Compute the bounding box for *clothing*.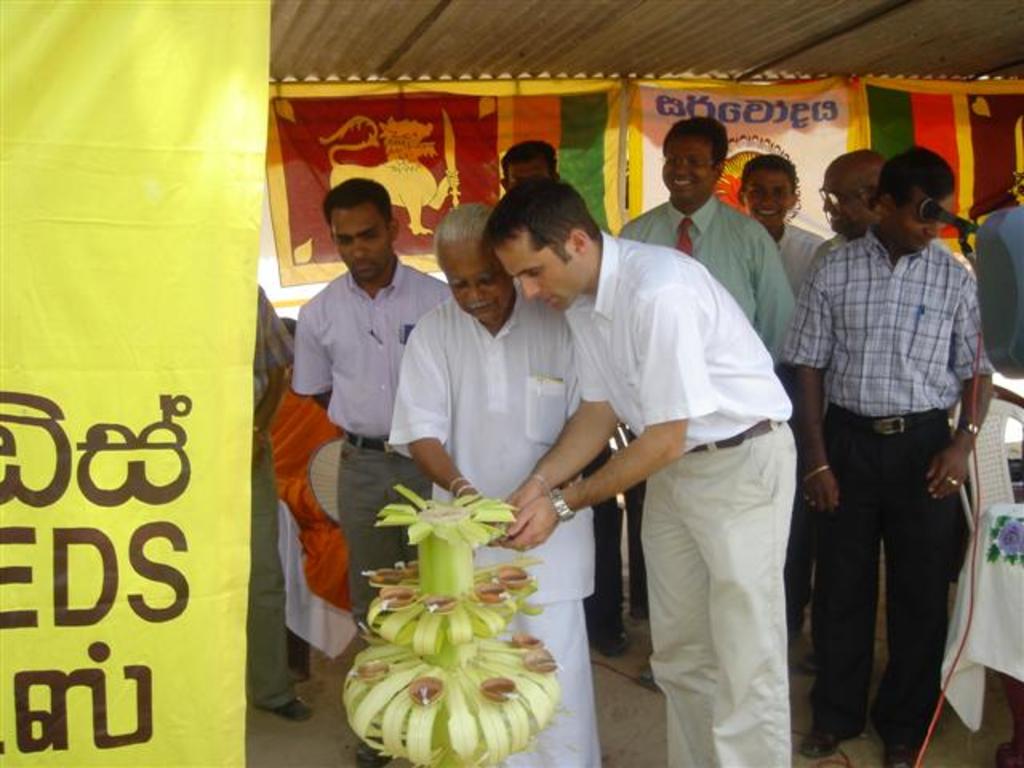
[293,253,456,658].
